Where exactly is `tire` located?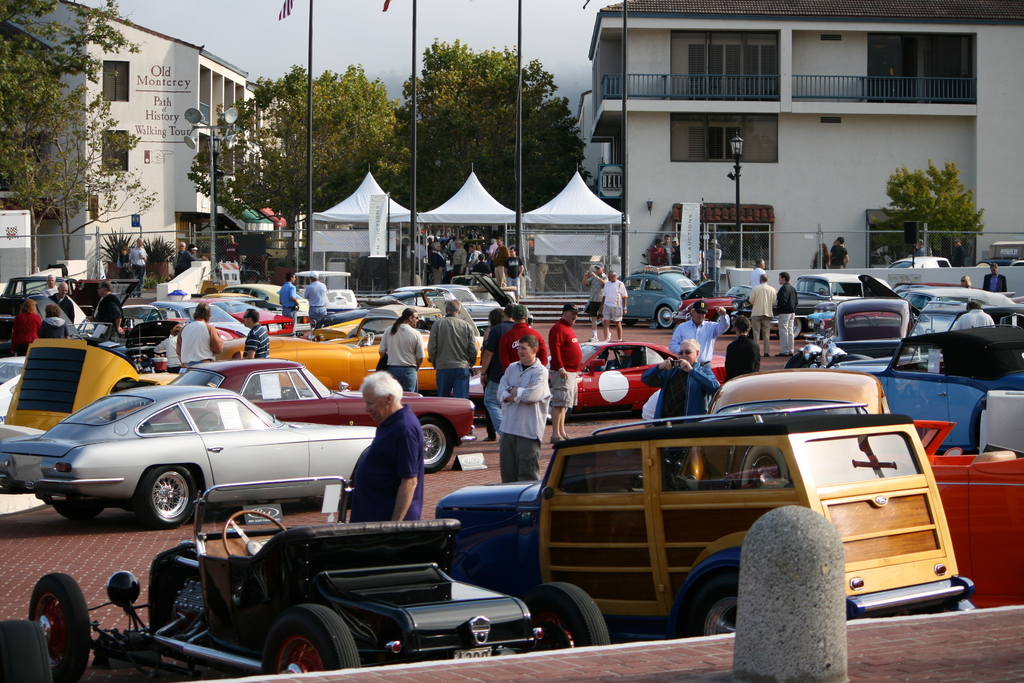
Its bounding box is [left=422, top=415, right=453, bottom=470].
